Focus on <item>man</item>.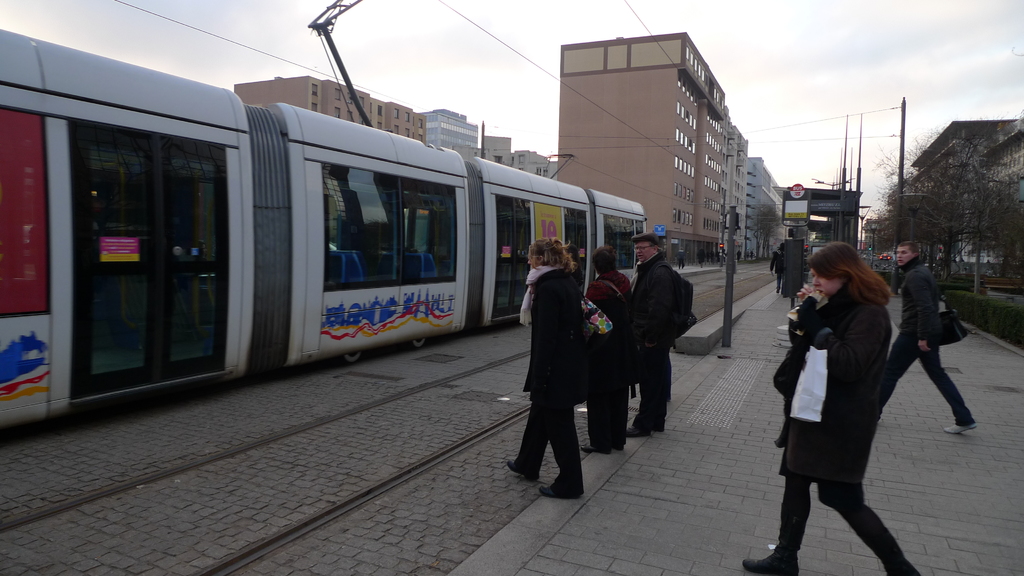
Focused at region(764, 246, 791, 294).
